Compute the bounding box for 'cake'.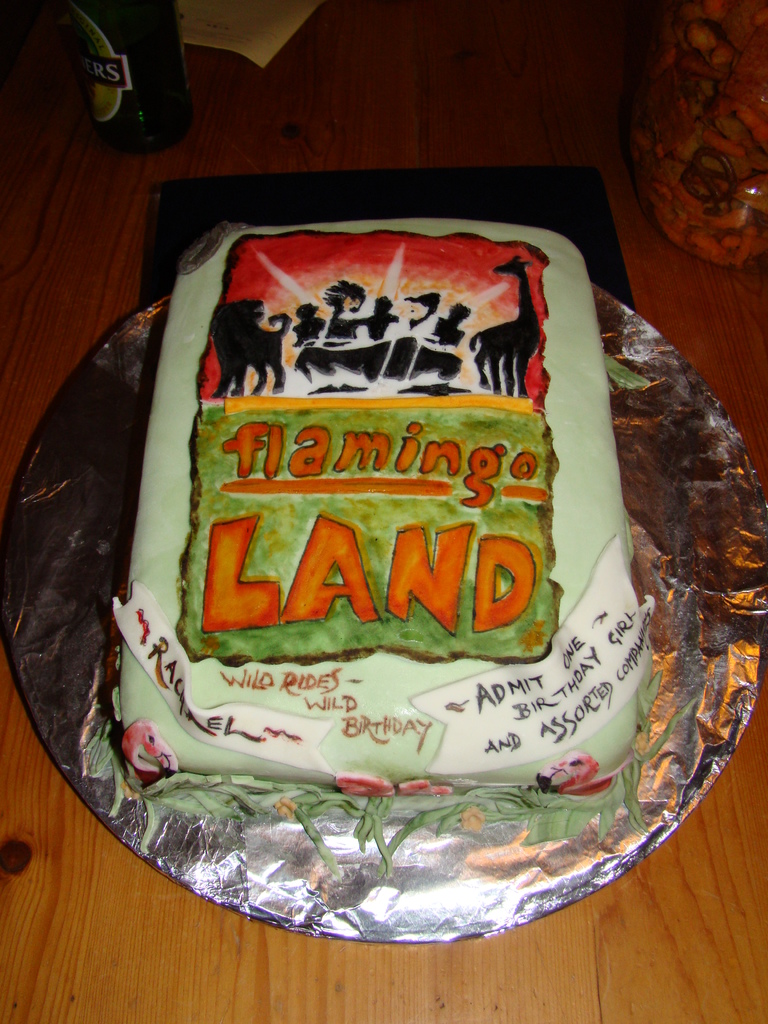
[x1=84, y1=221, x2=696, y2=875].
